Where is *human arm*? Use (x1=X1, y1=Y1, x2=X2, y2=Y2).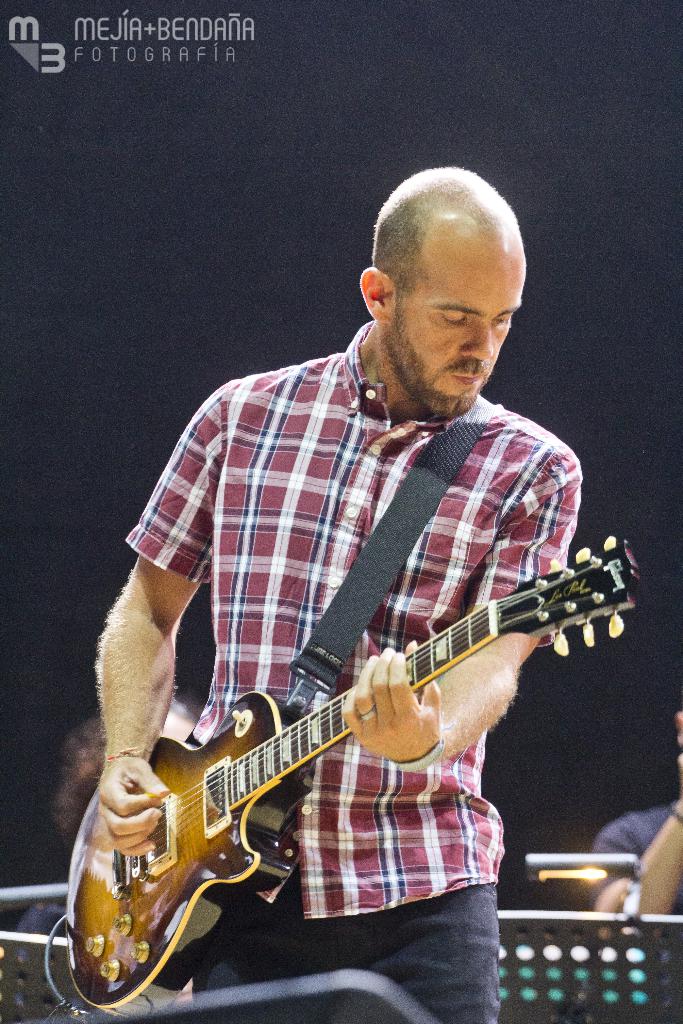
(x1=338, y1=454, x2=584, y2=769).
